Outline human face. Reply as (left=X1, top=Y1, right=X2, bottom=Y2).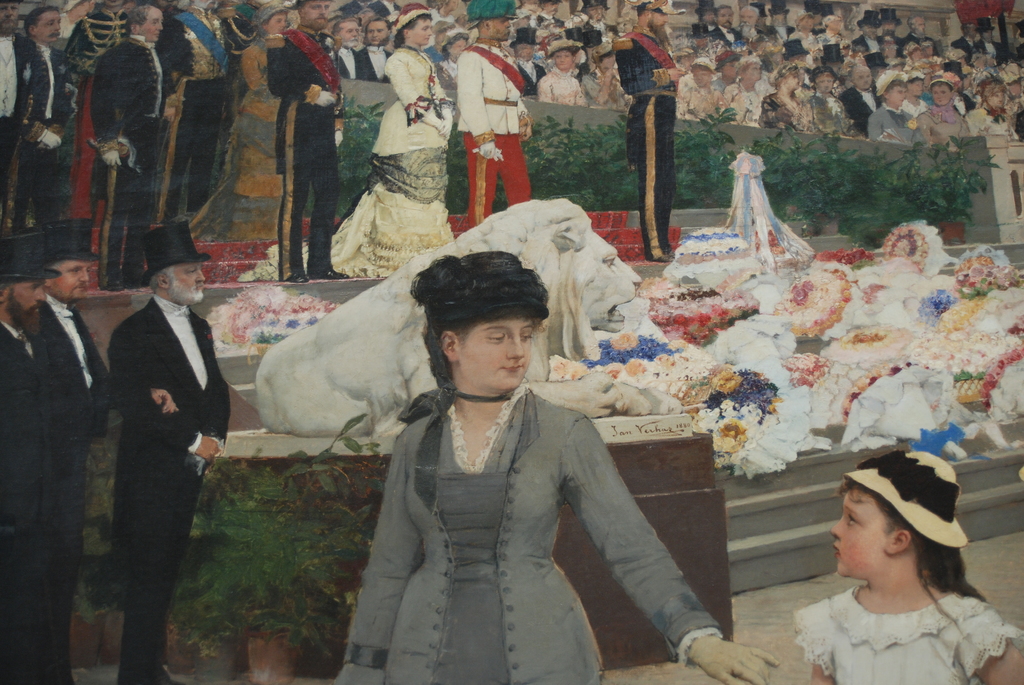
(left=910, top=77, right=922, bottom=95).
